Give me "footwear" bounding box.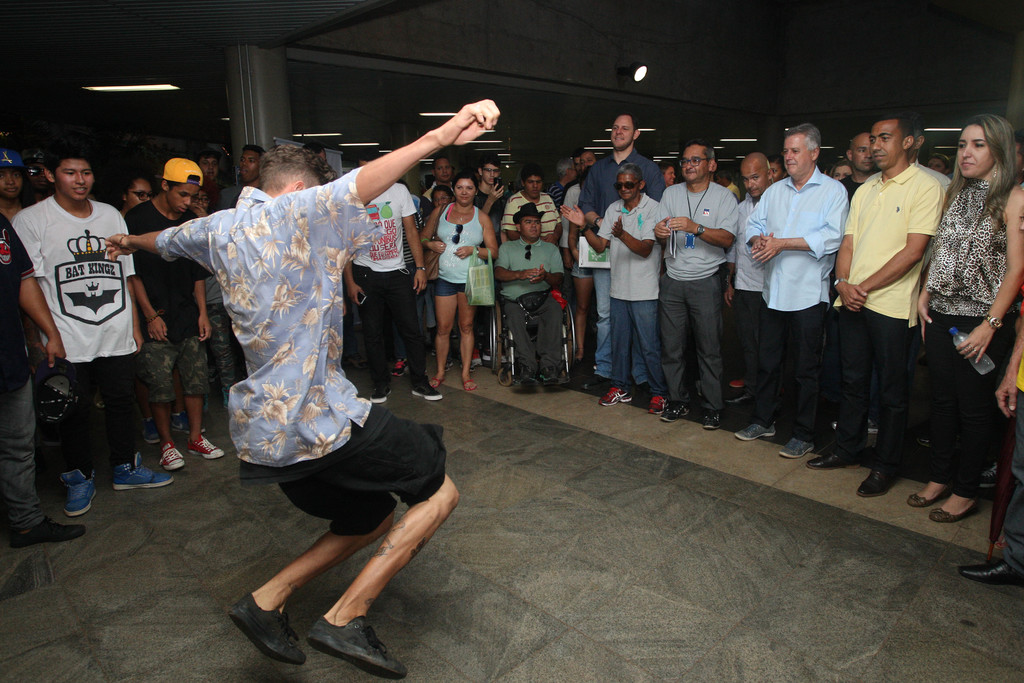
Rect(518, 370, 539, 384).
